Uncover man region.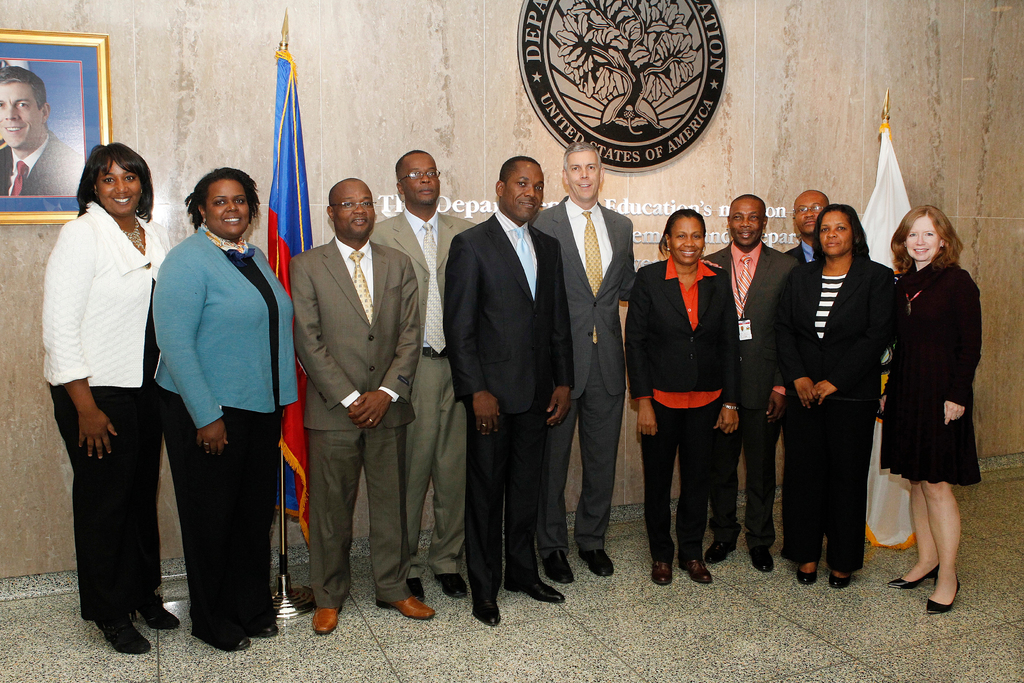
Uncovered: (368, 147, 479, 602).
